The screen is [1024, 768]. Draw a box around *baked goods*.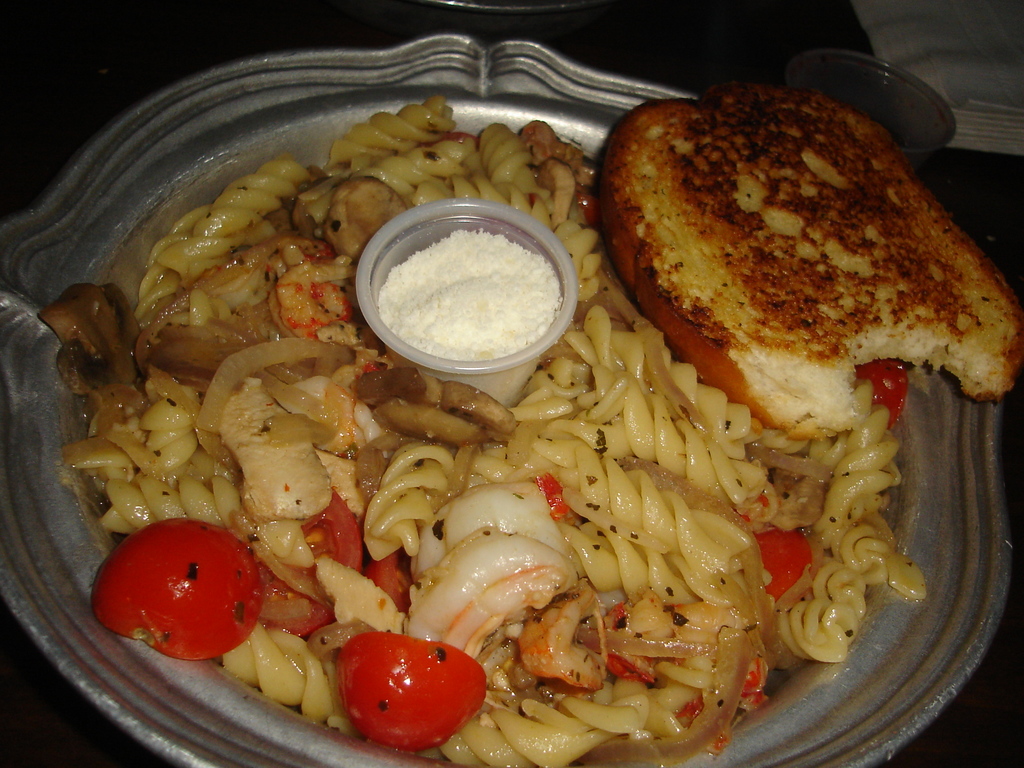
box=[40, 94, 932, 767].
